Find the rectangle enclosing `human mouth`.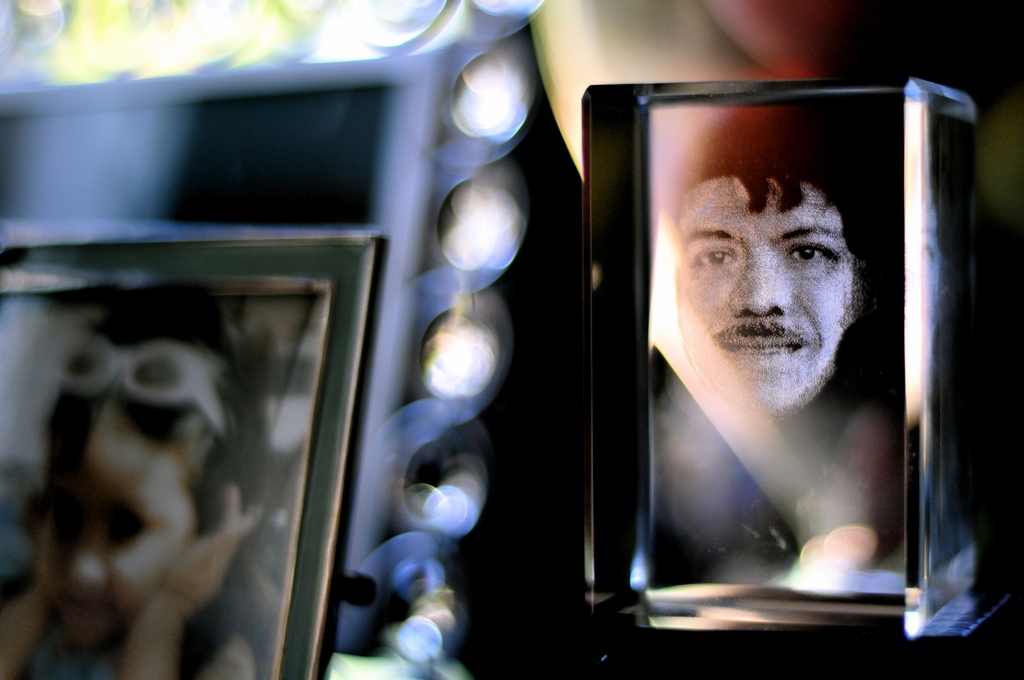
select_region(710, 324, 804, 361).
